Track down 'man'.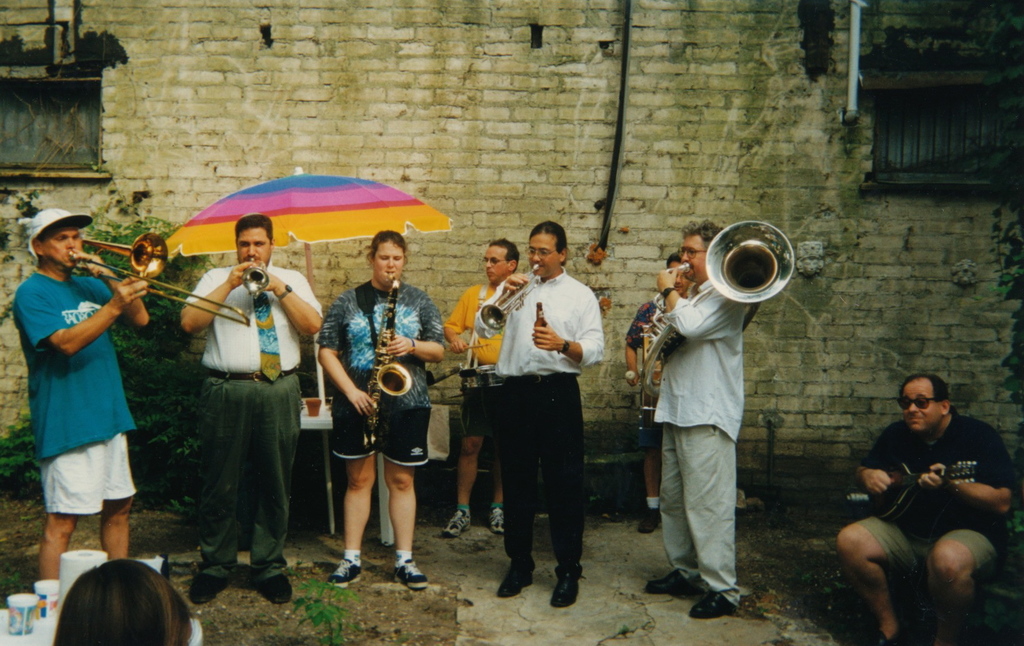
Tracked to box=[19, 195, 163, 622].
